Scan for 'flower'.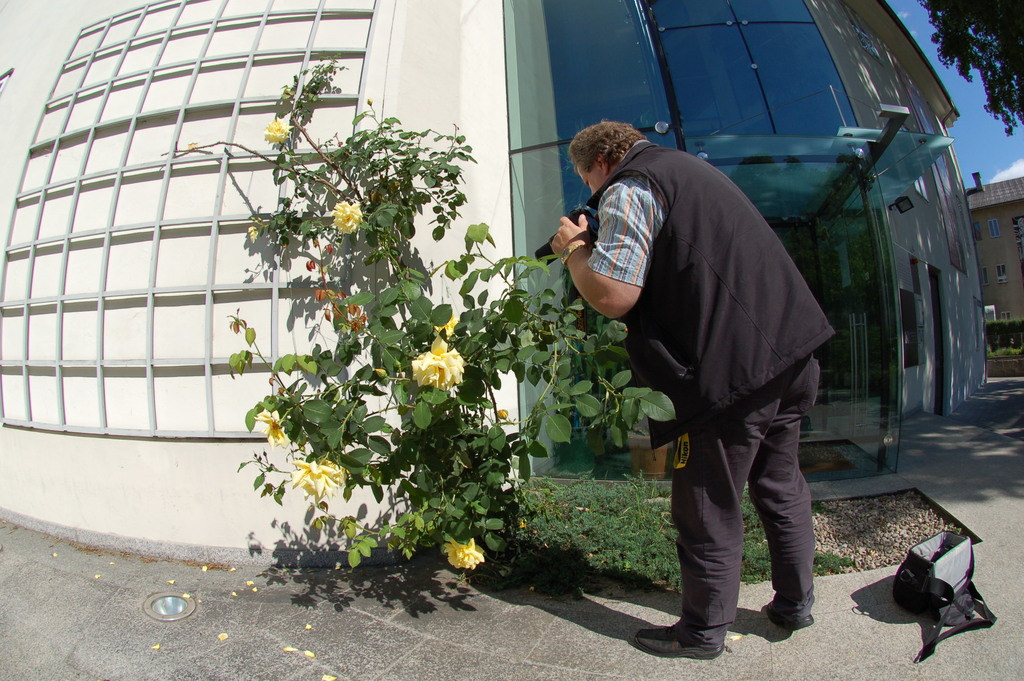
Scan result: <box>261,119,294,145</box>.
